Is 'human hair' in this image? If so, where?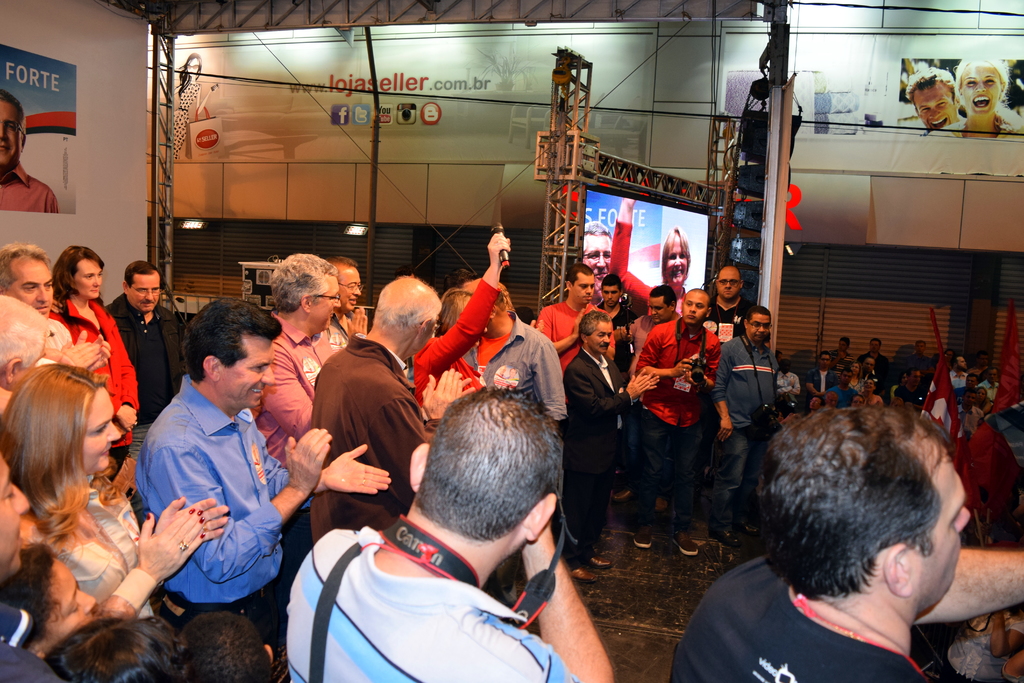
Yes, at (325, 256, 360, 266).
